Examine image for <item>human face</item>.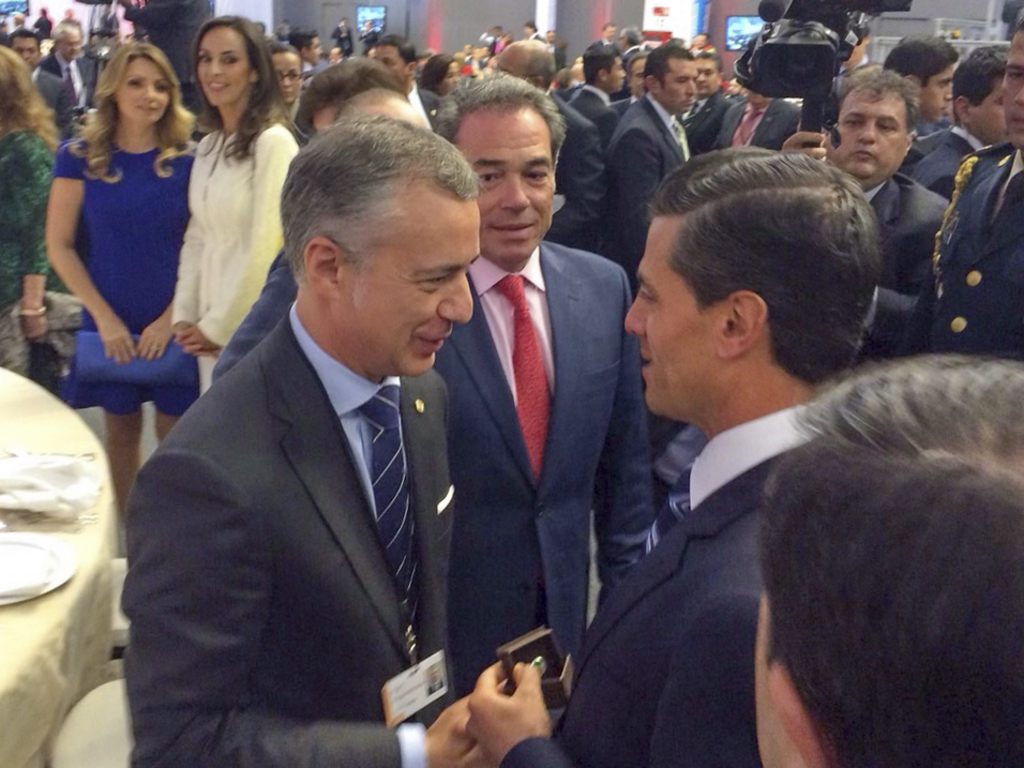
Examination result: [left=268, top=46, right=303, bottom=103].
